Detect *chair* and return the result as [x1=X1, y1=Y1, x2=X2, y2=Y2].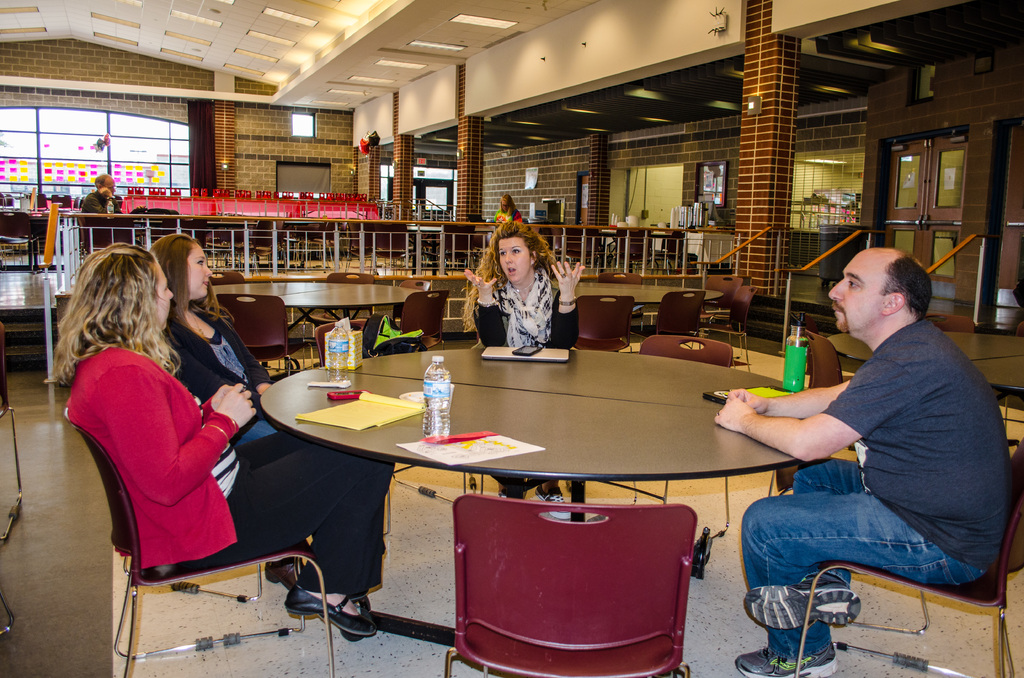
[x1=0, y1=323, x2=26, y2=539].
